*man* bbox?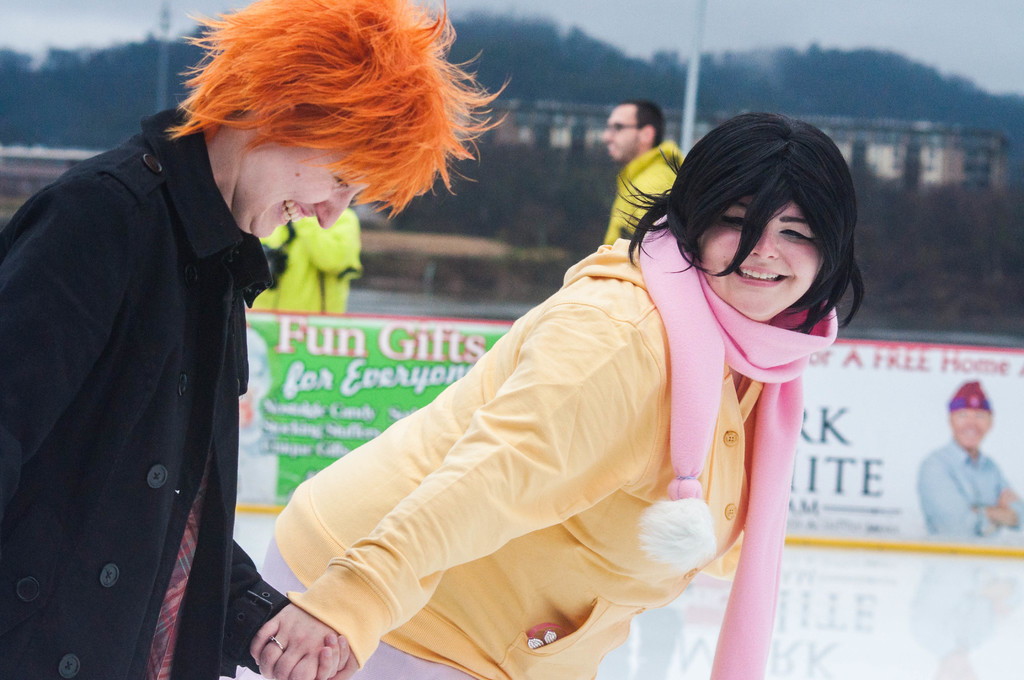
<bbox>918, 379, 1023, 538</bbox>
